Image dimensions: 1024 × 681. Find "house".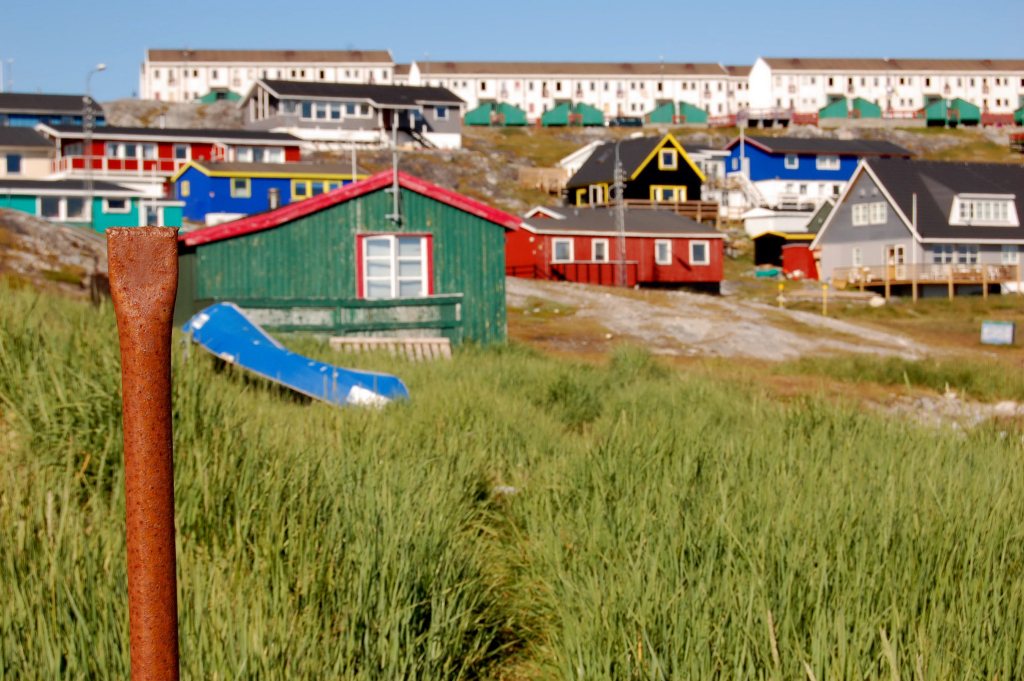
<box>386,56,732,125</box>.
